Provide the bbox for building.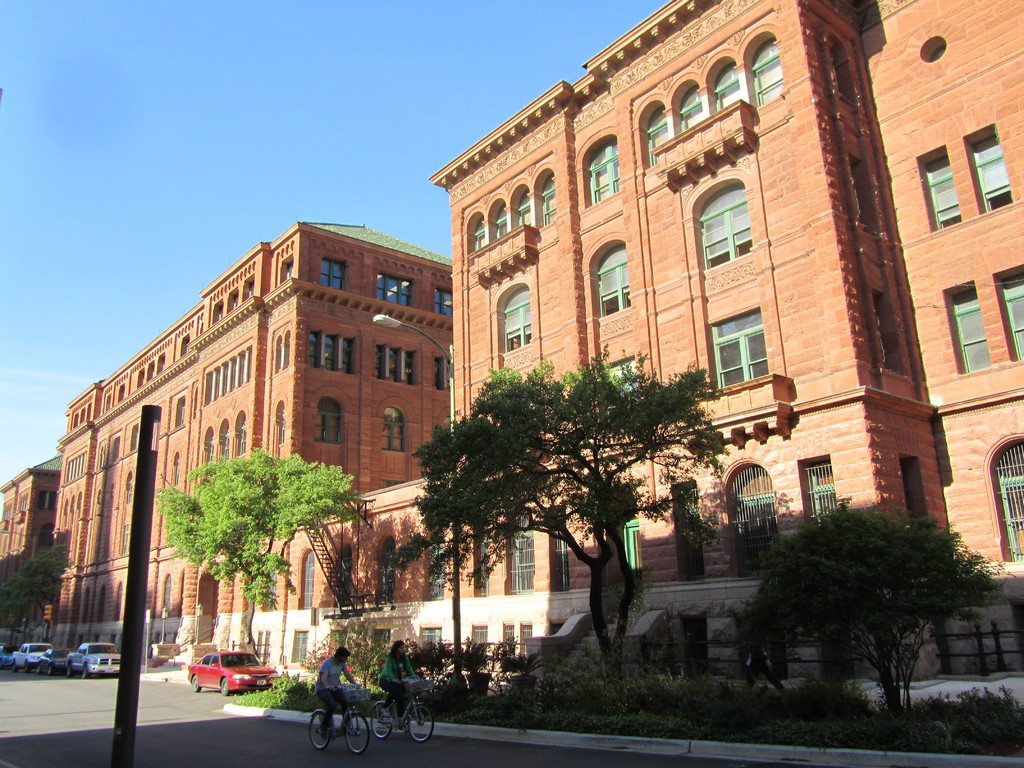
detection(858, 0, 1023, 673).
